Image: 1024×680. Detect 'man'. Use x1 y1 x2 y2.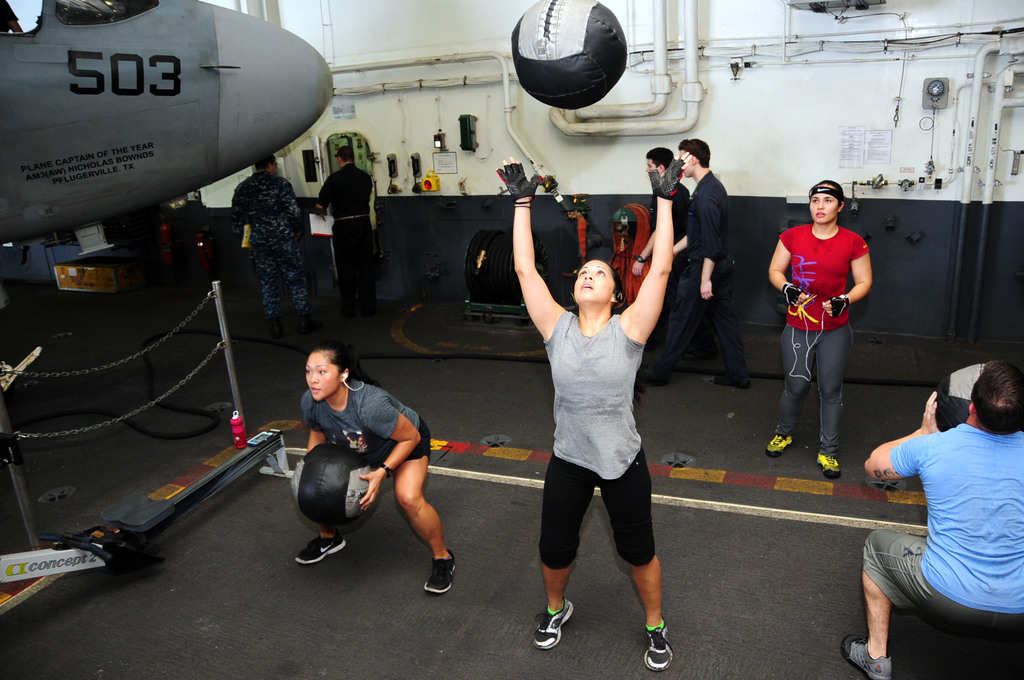
865 330 1023 665.
